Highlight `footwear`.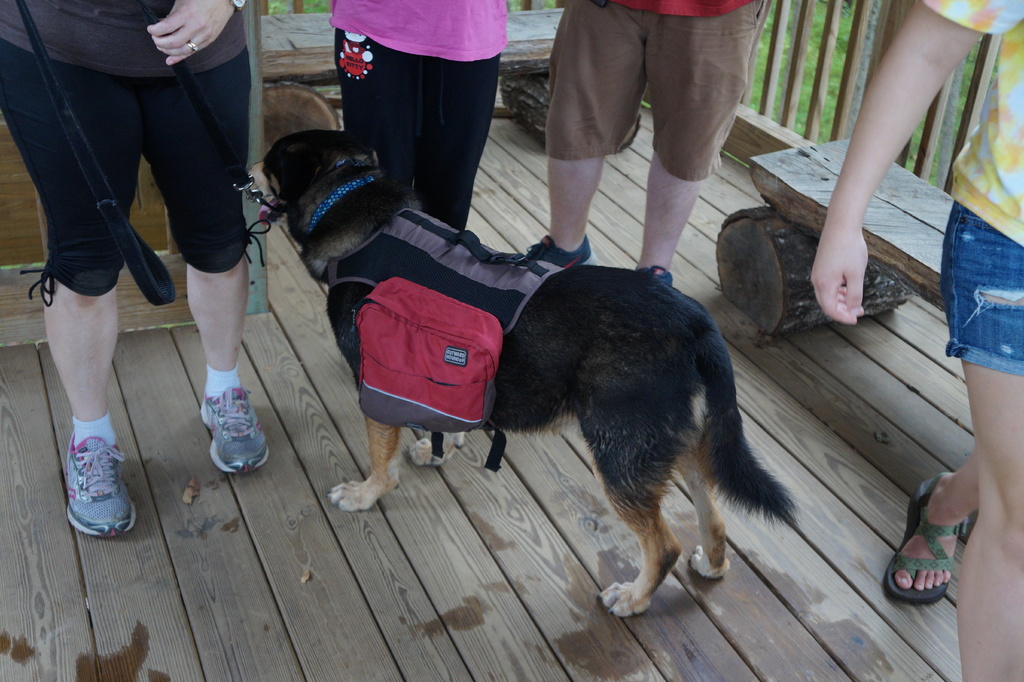
Highlighted region: rect(515, 229, 598, 273).
